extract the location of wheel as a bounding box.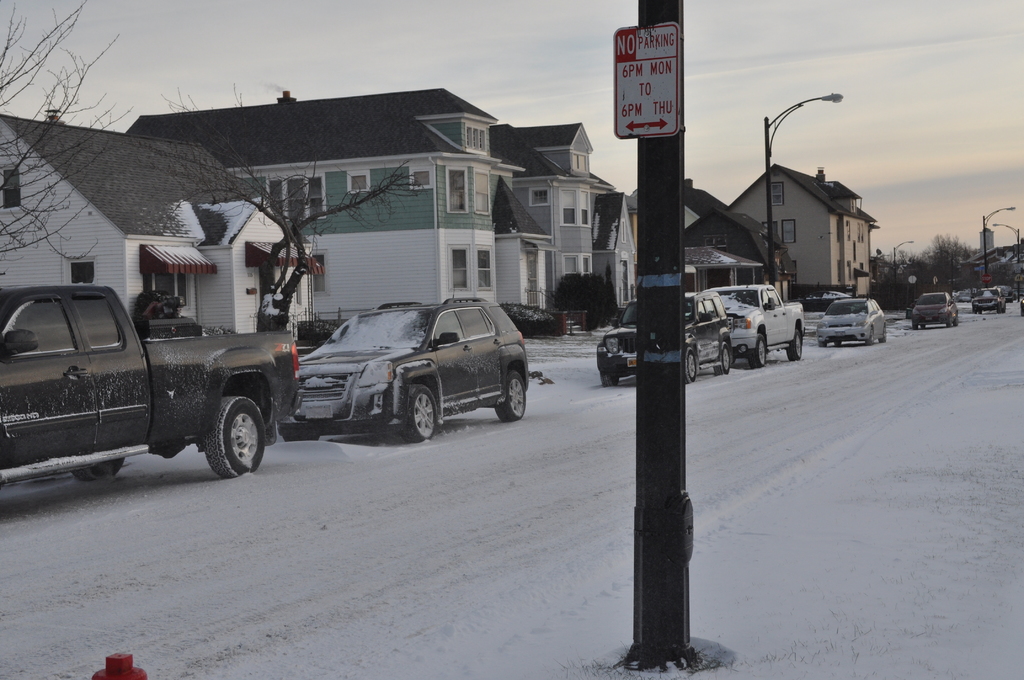
(left=996, top=306, right=1002, bottom=314).
